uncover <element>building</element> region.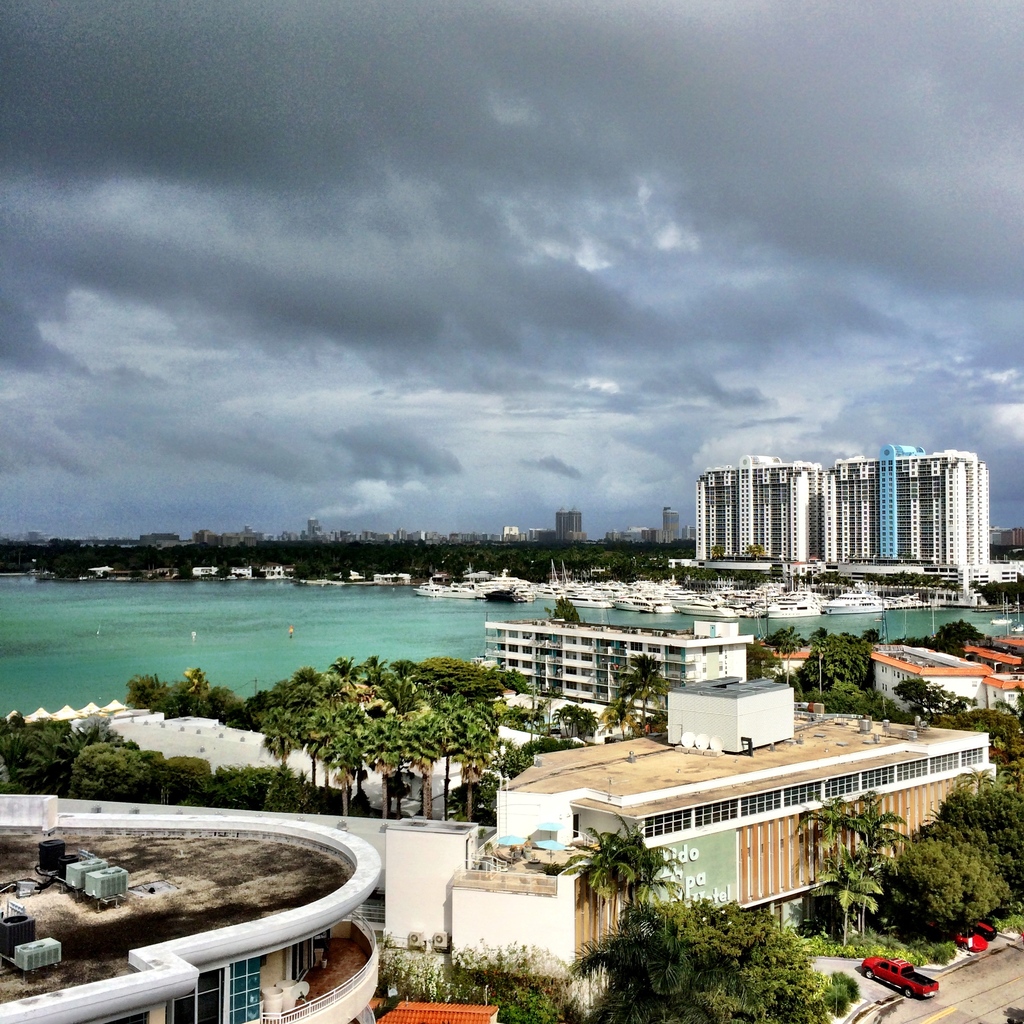
Uncovered: [left=695, top=442, right=986, bottom=563].
